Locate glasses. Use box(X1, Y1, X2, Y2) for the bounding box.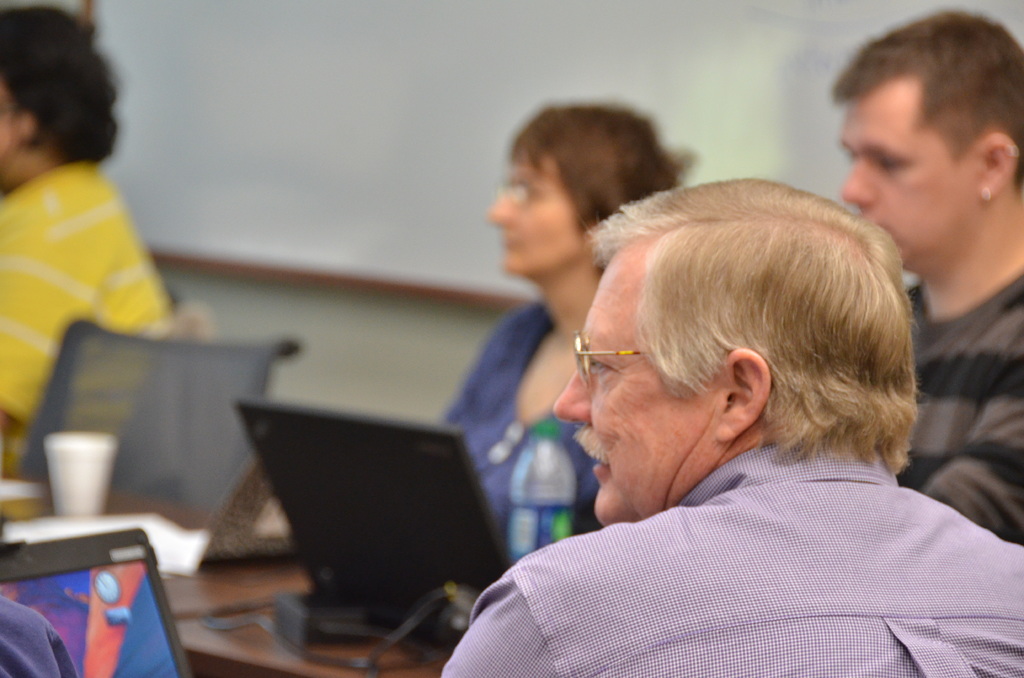
box(566, 330, 666, 398).
